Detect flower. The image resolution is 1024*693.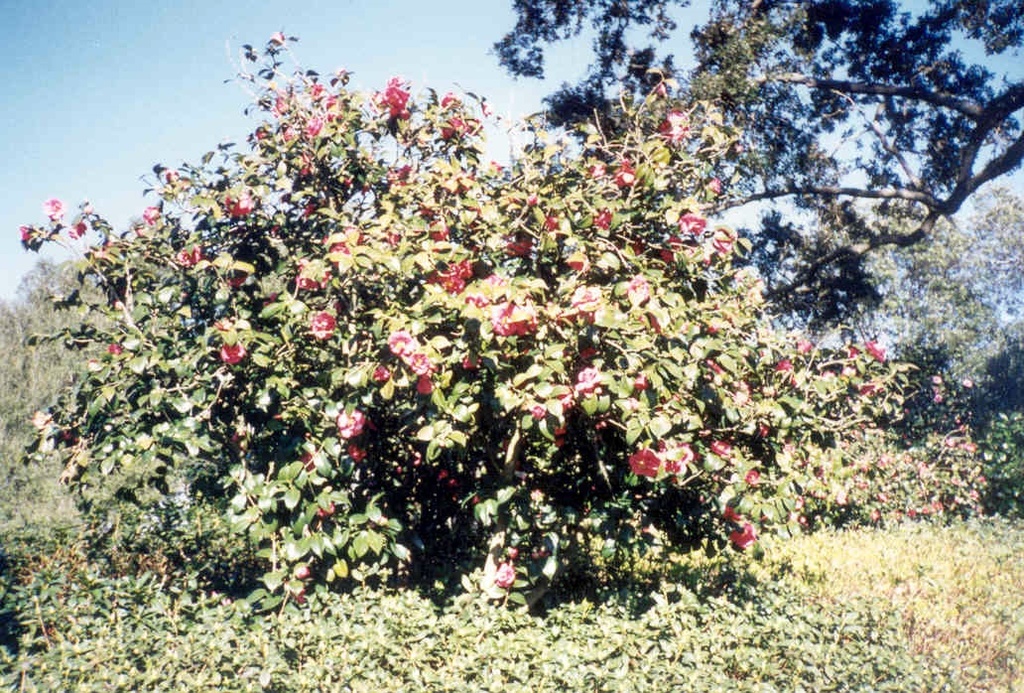
[68, 211, 95, 239].
